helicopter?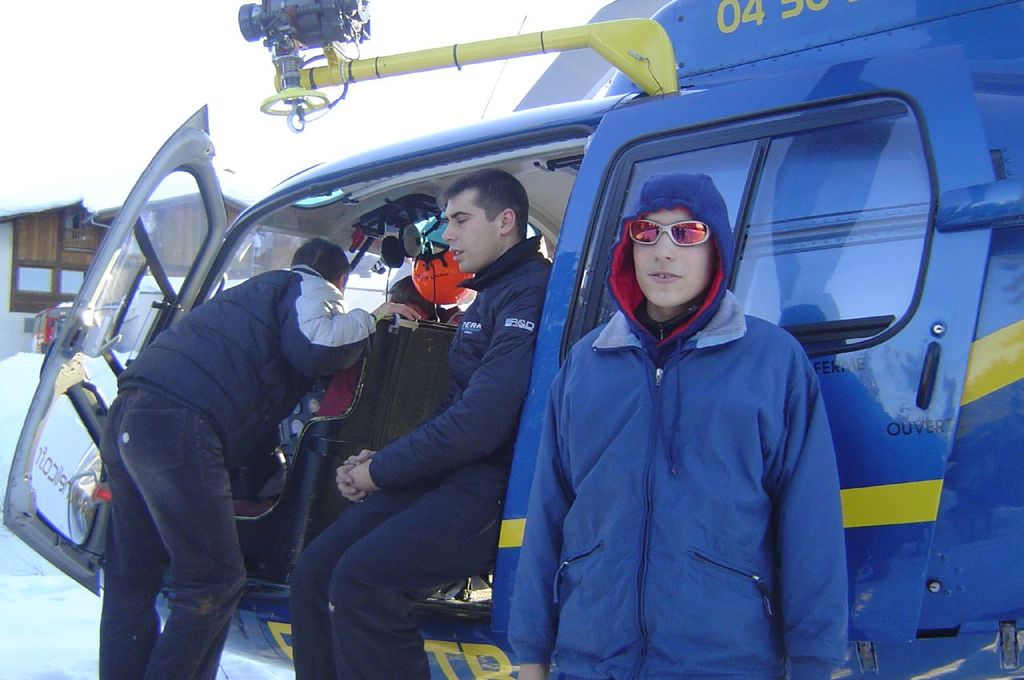
locate(2, 0, 1023, 679)
